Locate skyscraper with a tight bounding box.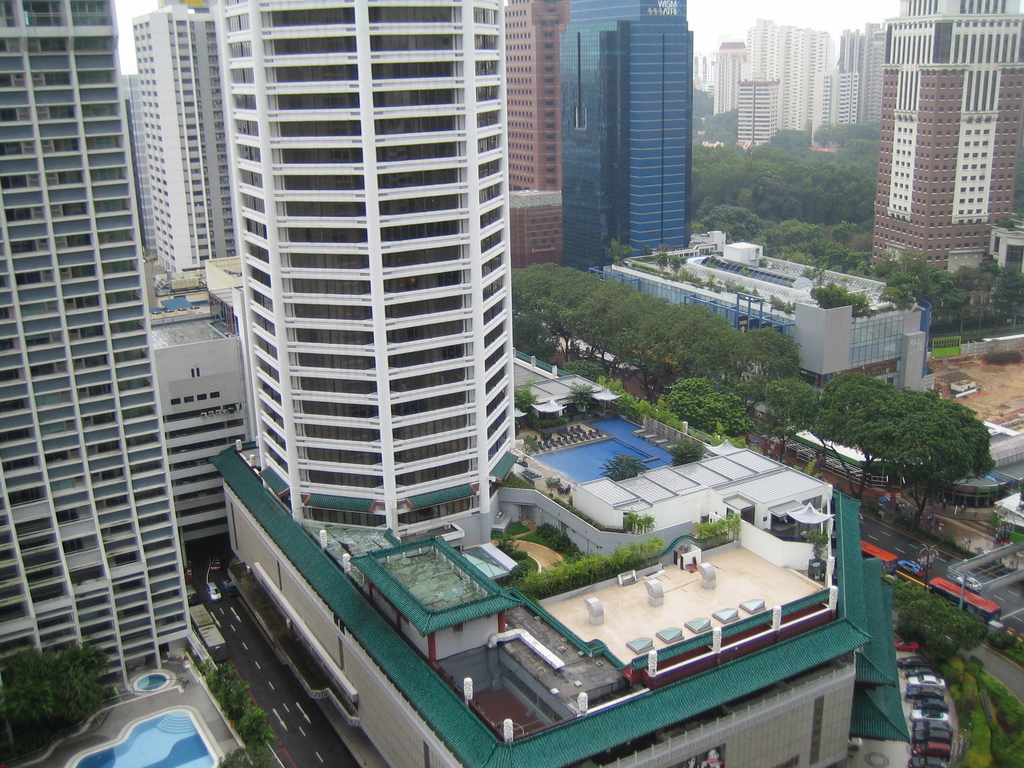
box(719, 35, 748, 120).
